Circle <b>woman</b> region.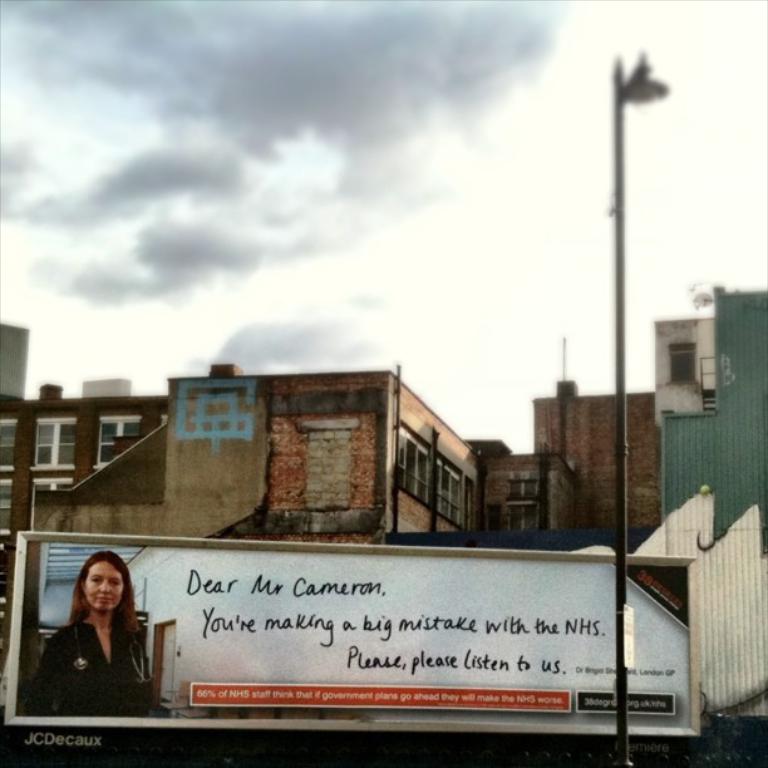
Region: Rect(29, 555, 158, 734).
